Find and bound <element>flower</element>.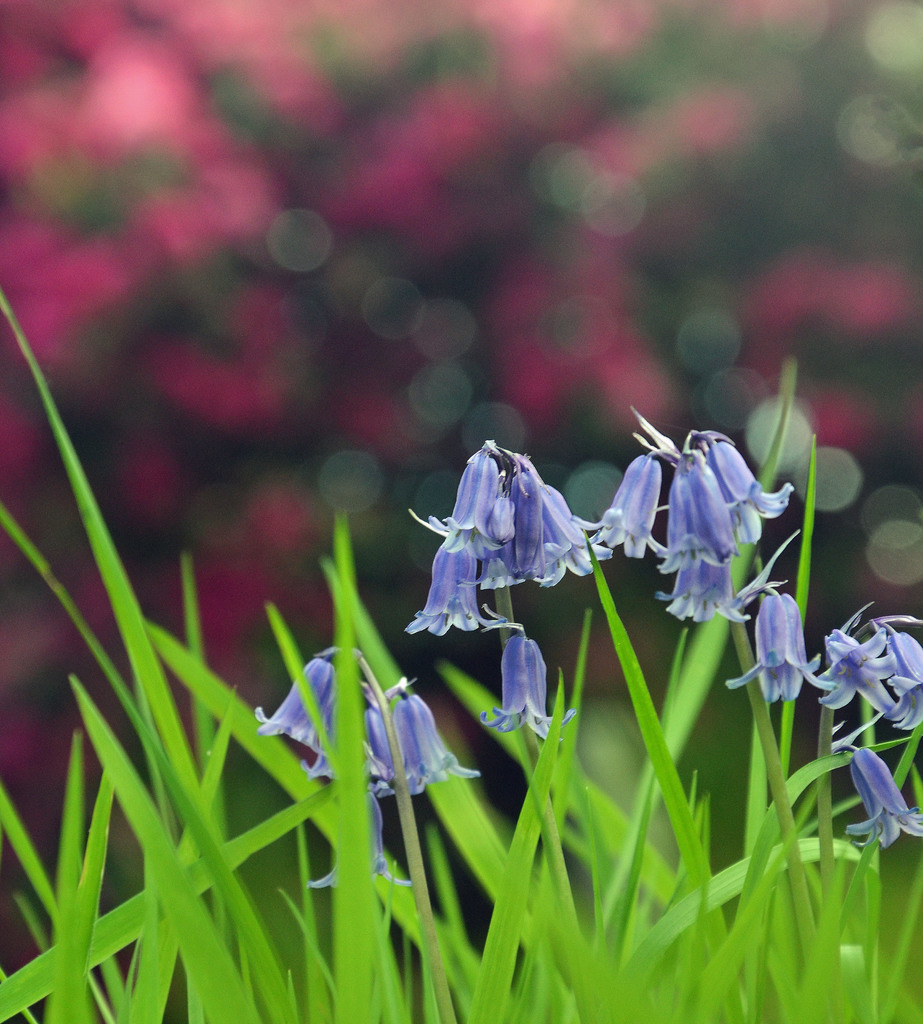
Bound: detection(898, 626, 922, 734).
